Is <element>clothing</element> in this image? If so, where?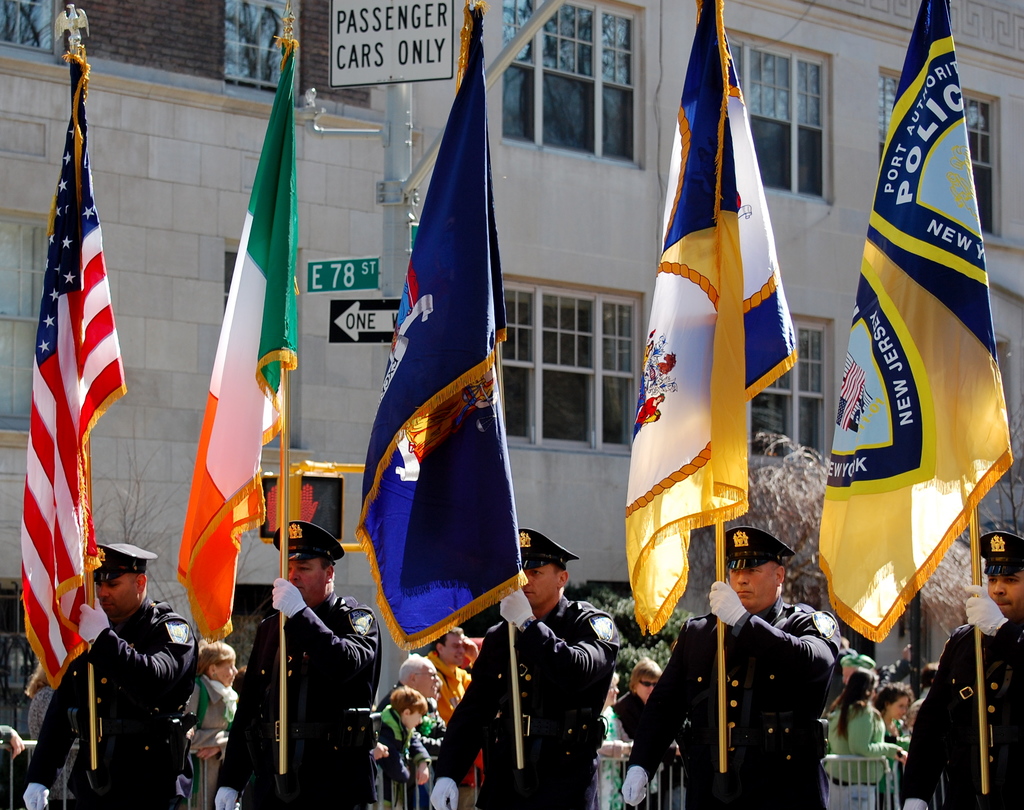
Yes, at region(438, 593, 619, 809).
